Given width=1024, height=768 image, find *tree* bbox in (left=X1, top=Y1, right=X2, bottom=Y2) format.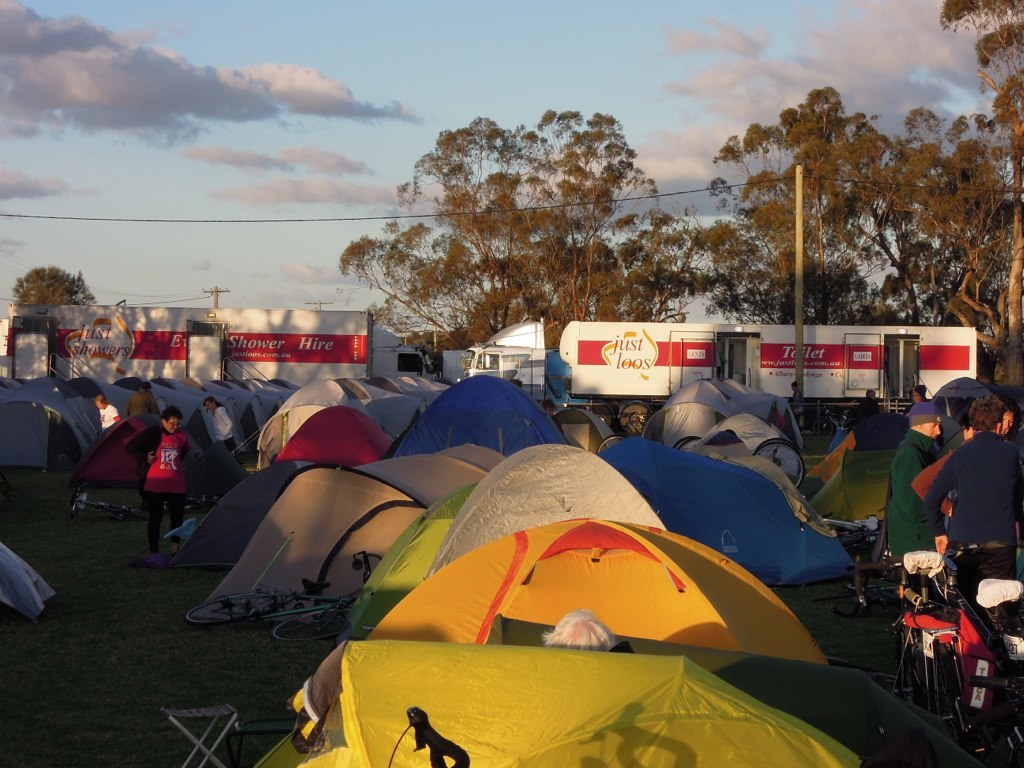
(left=676, top=81, right=1009, bottom=333).
